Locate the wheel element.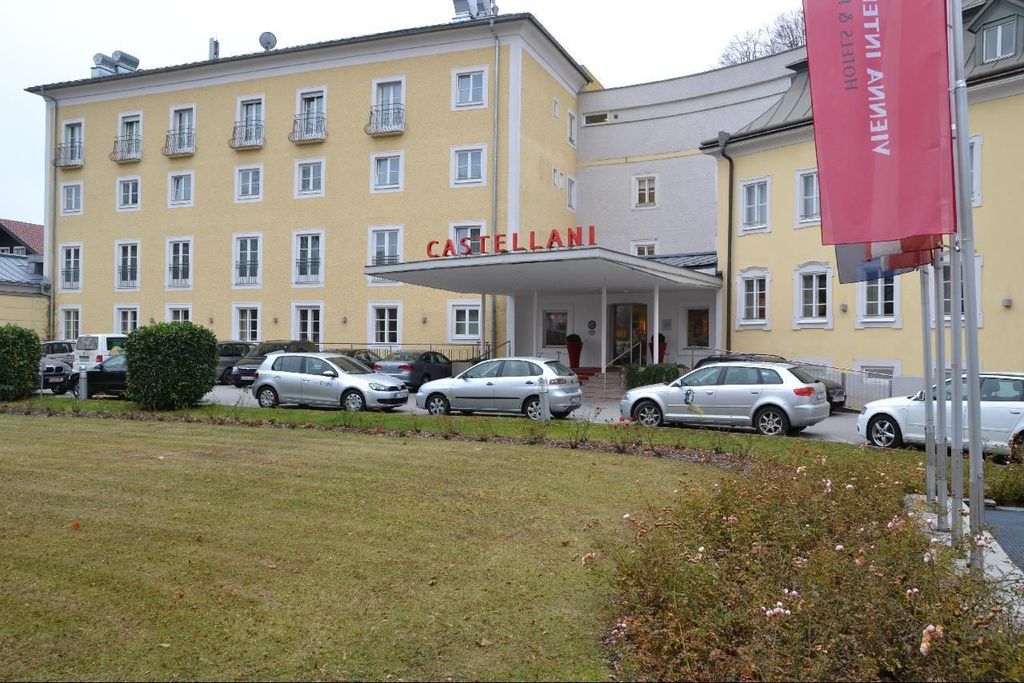
Element bbox: [74, 378, 88, 398].
